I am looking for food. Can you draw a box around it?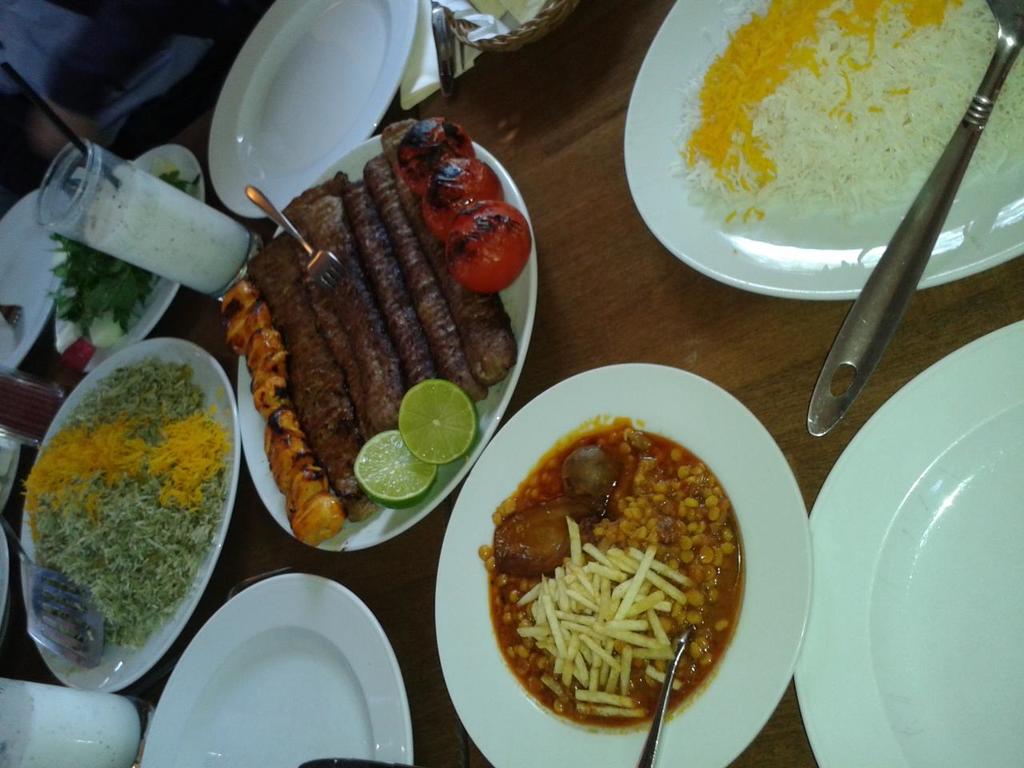
Sure, the bounding box is (left=472, top=390, right=755, bottom=727).
